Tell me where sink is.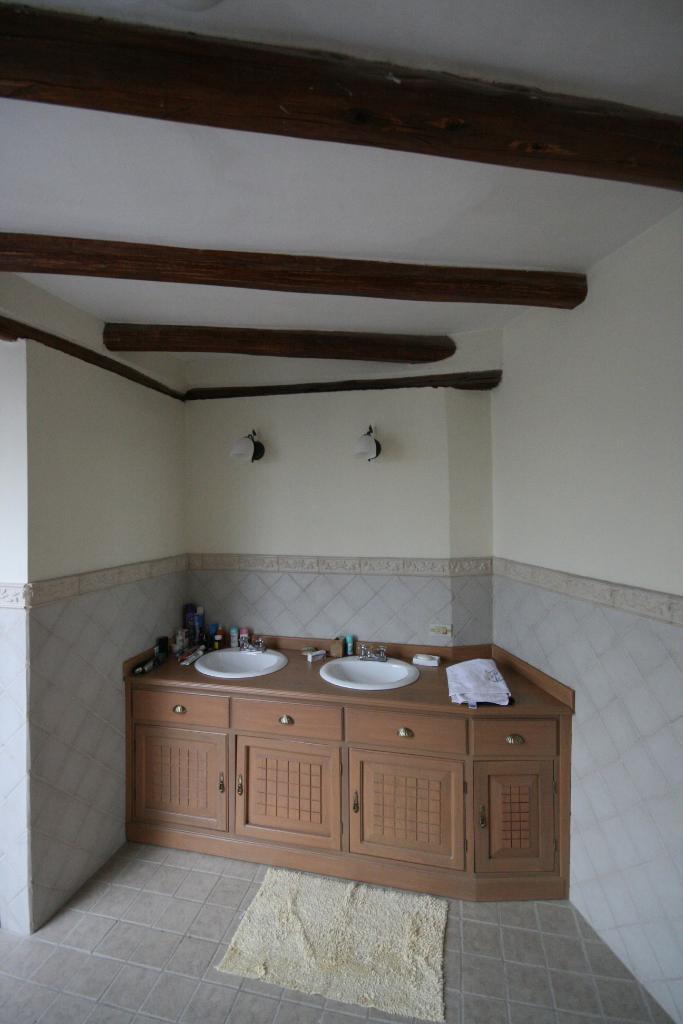
sink is at bbox=[320, 647, 421, 696].
